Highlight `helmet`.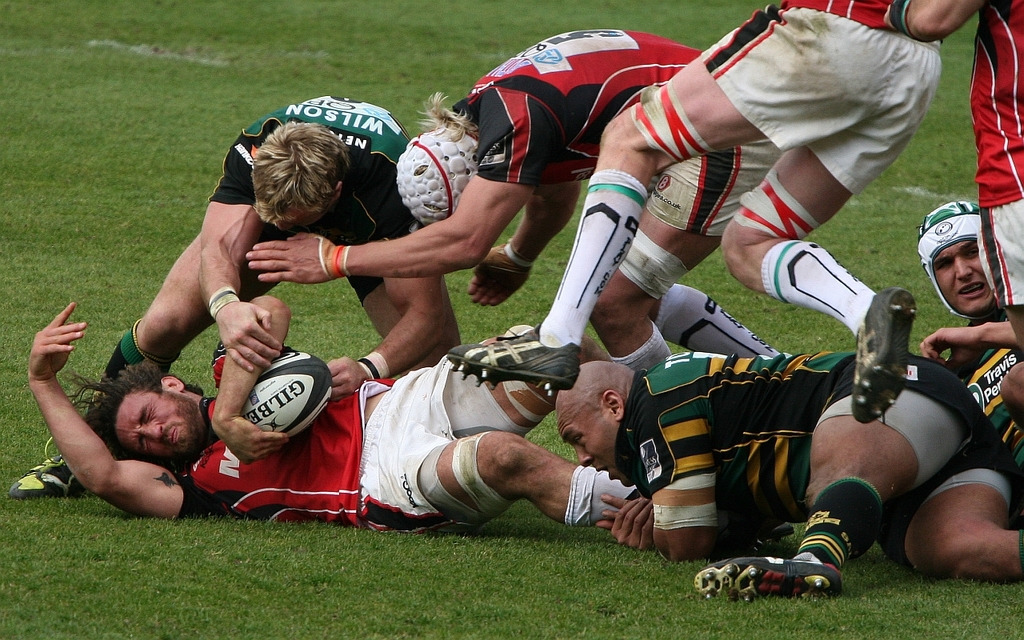
Highlighted region: {"x1": 925, "y1": 202, "x2": 1002, "y2": 314}.
